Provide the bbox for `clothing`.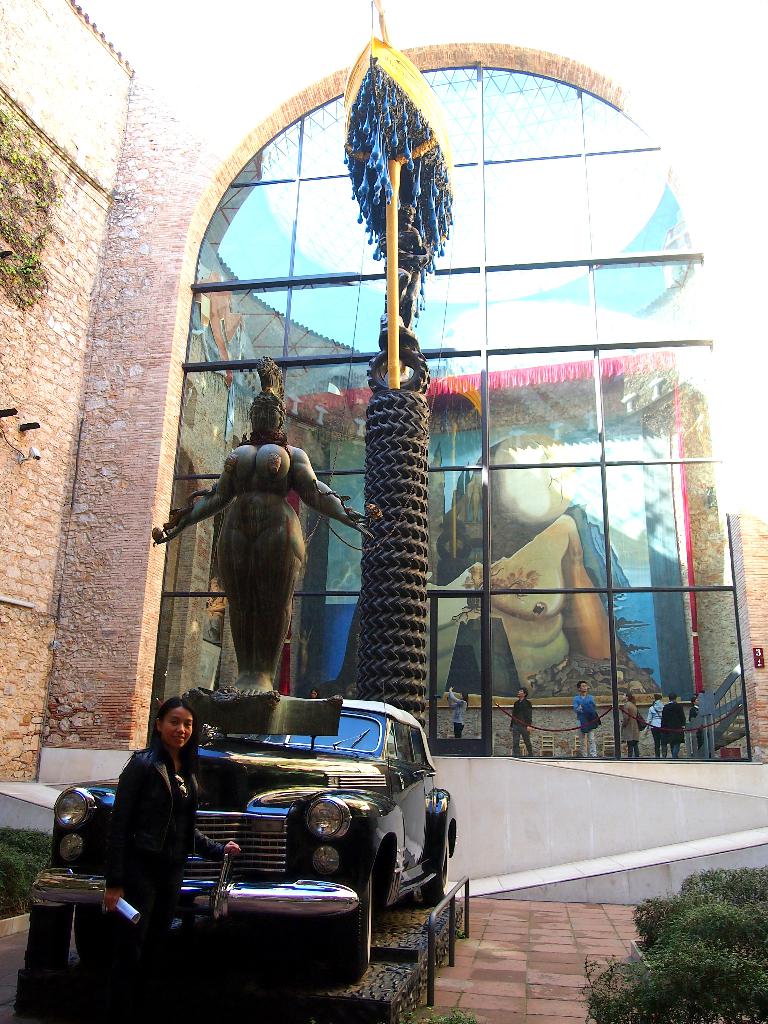
BBox(648, 705, 667, 760).
